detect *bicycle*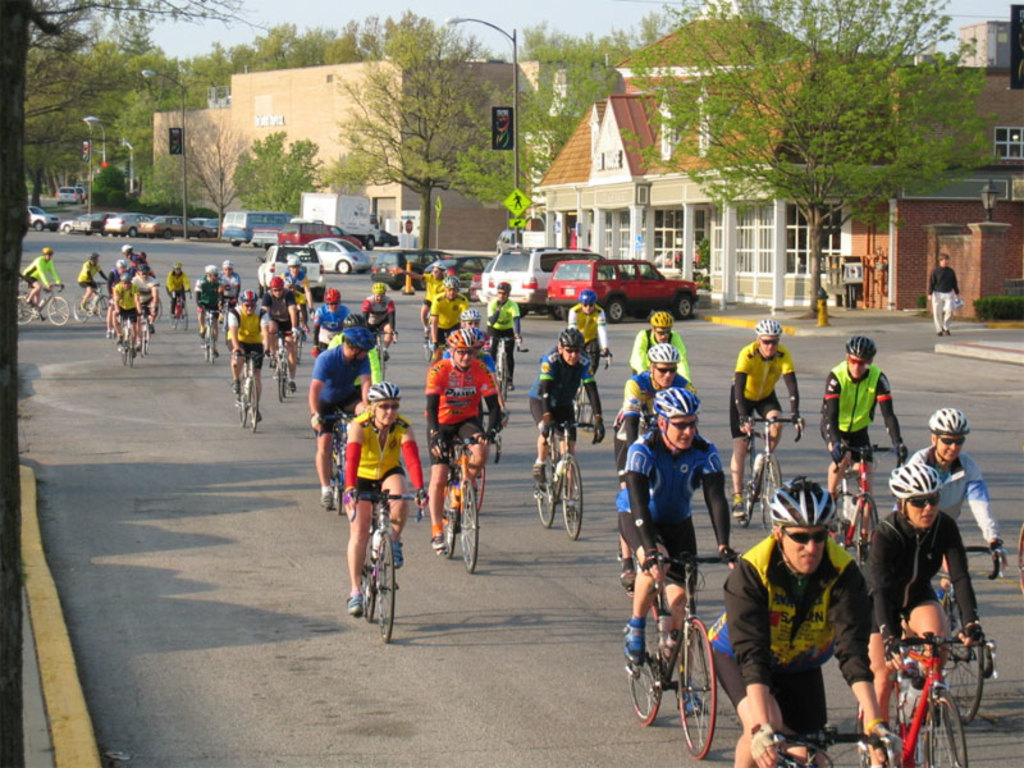
576:340:617:430
